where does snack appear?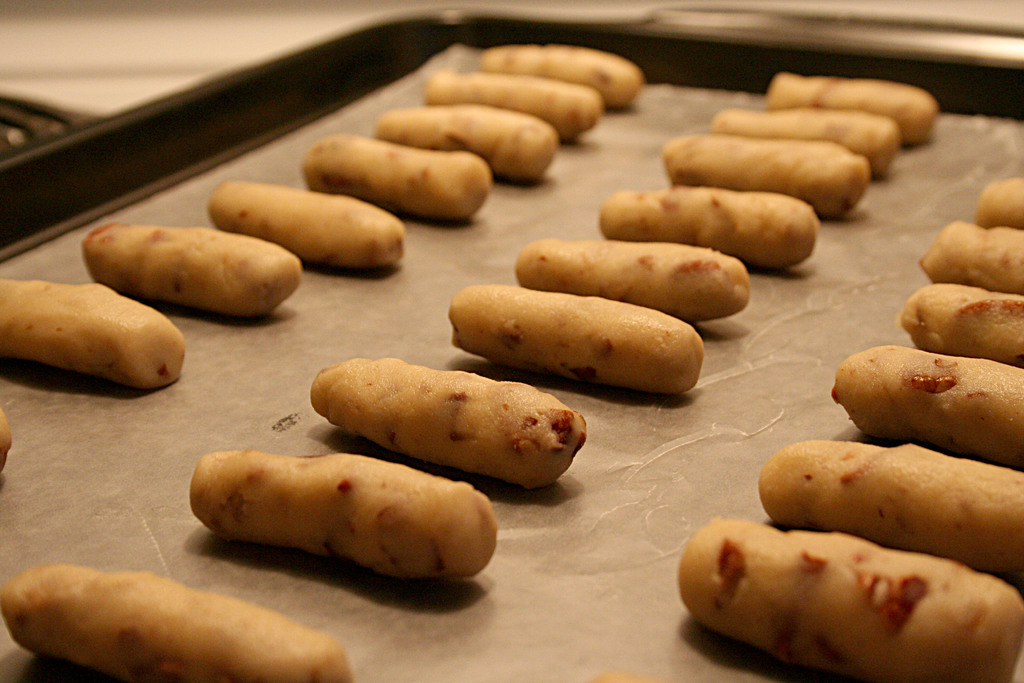
Appears at BBox(301, 353, 584, 498).
